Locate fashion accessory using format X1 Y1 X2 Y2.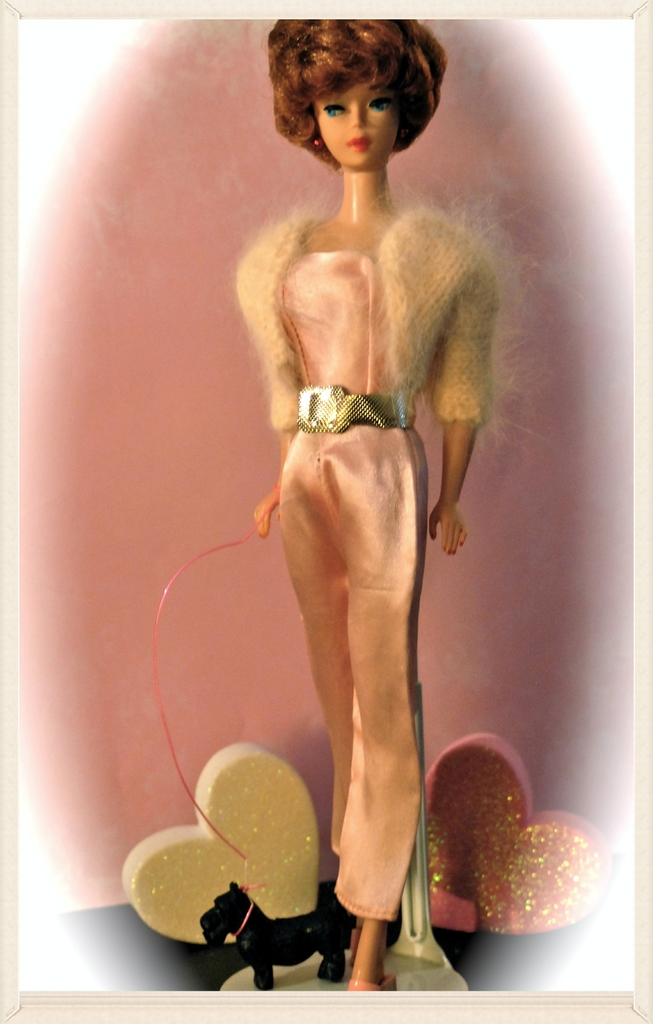
150 481 281 937.
